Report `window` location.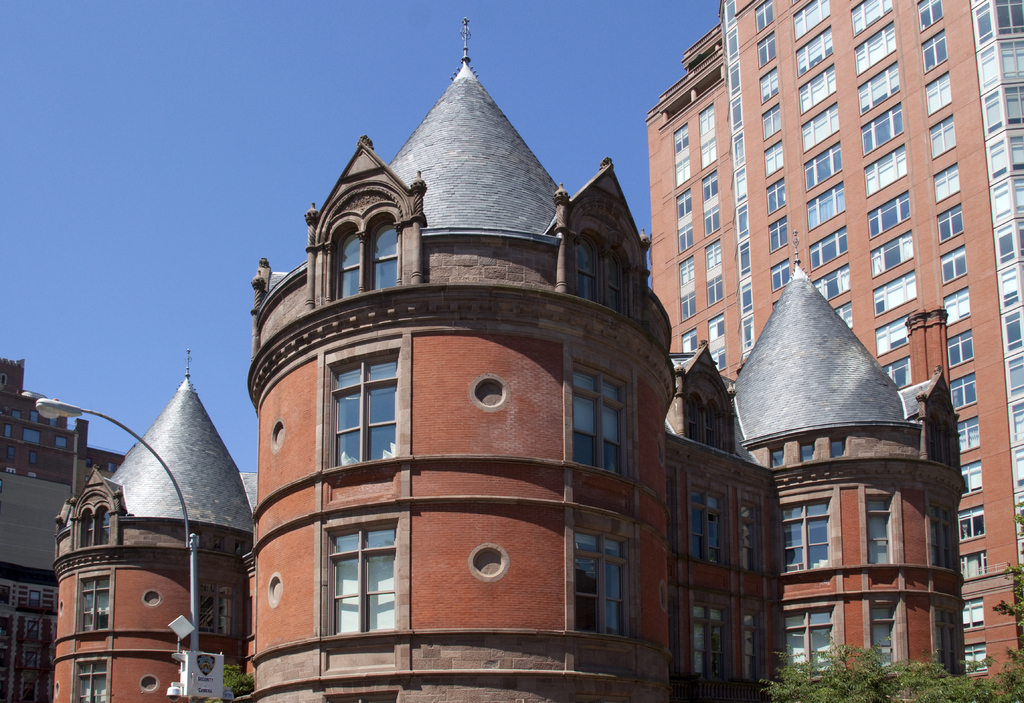
Report: box=[55, 434, 68, 449].
